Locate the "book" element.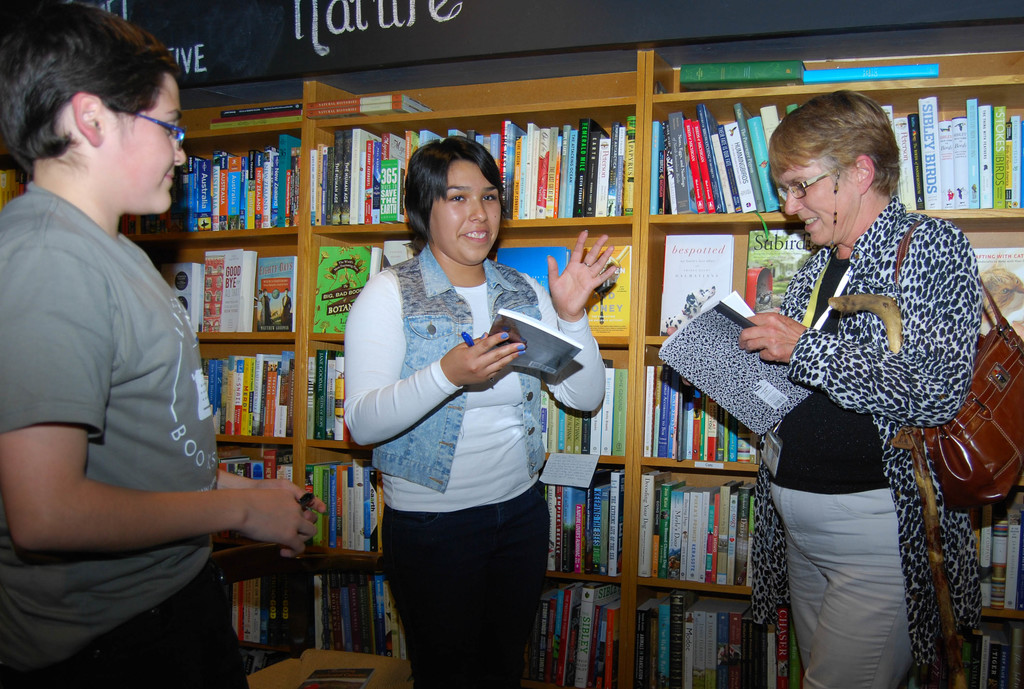
Element bbox: pyautogui.locateOnScreen(671, 58, 806, 93).
